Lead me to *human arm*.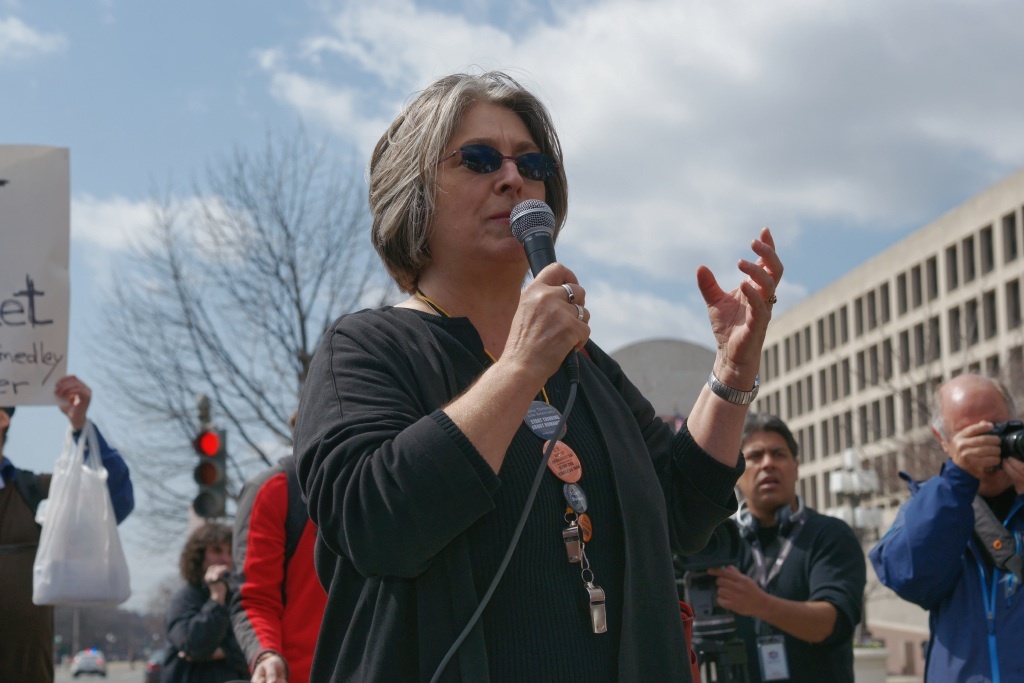
Lead to rect(168, 566, 227, 662).
